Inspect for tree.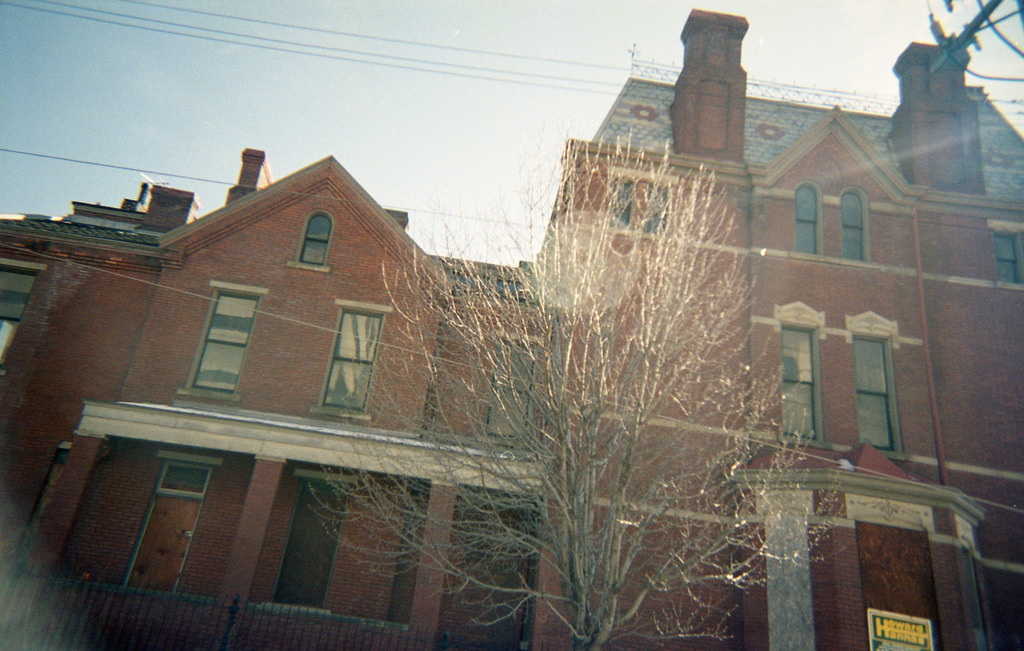
Inspection: detection(308, 131, 852, 650).
